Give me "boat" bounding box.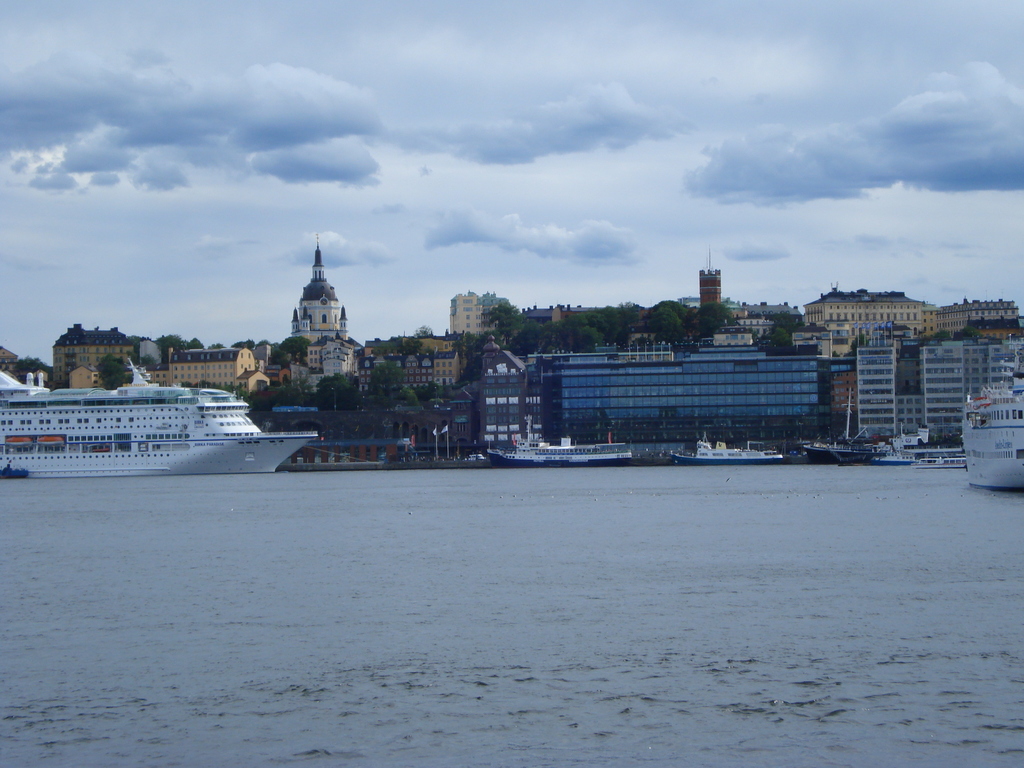
799, 438, 885, 463.
